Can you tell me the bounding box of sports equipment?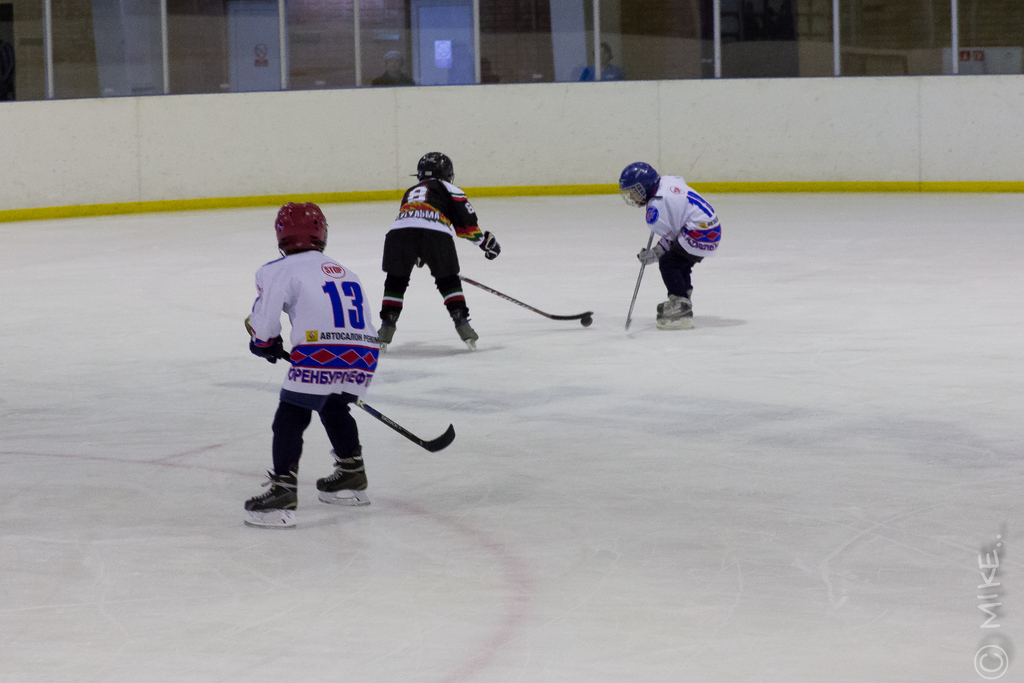
(455,316,477,350).
